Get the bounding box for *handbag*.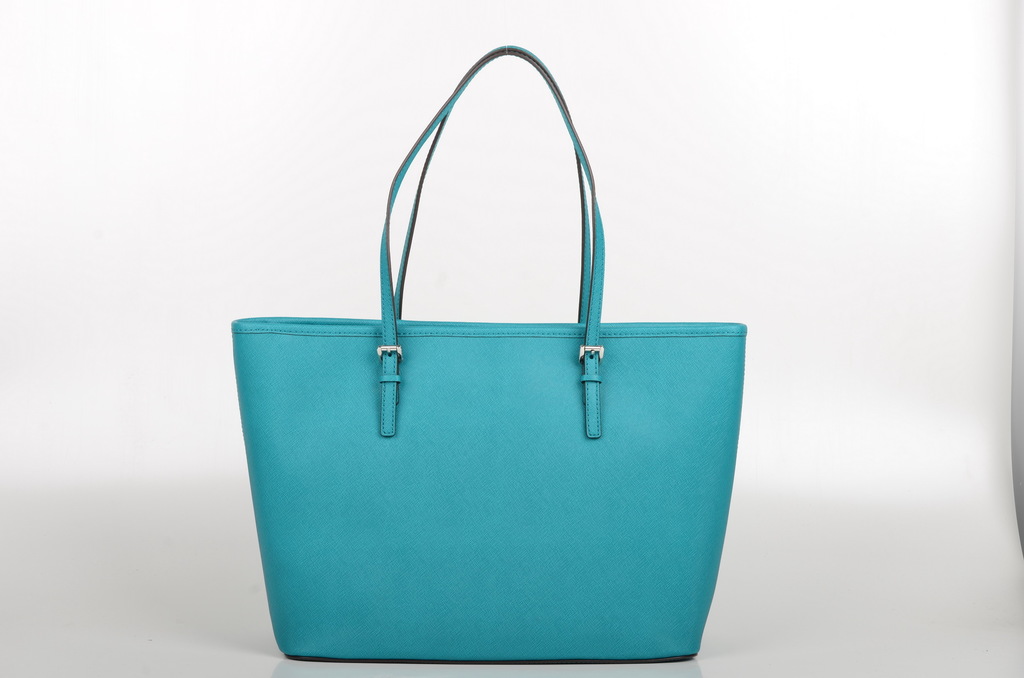
pyautogui.locateOnScreen(231, 47, 748, 665).
